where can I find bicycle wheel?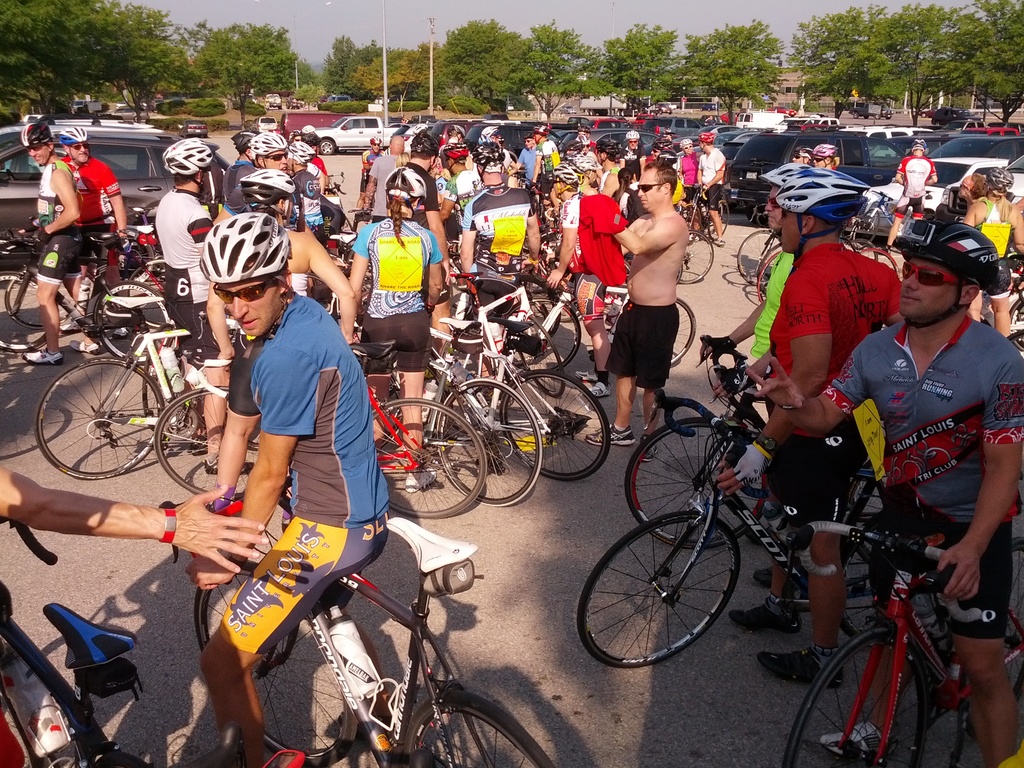
You can find it at {"x1": 786, "y1": 618, "x2": 927, "y2": 767}.
